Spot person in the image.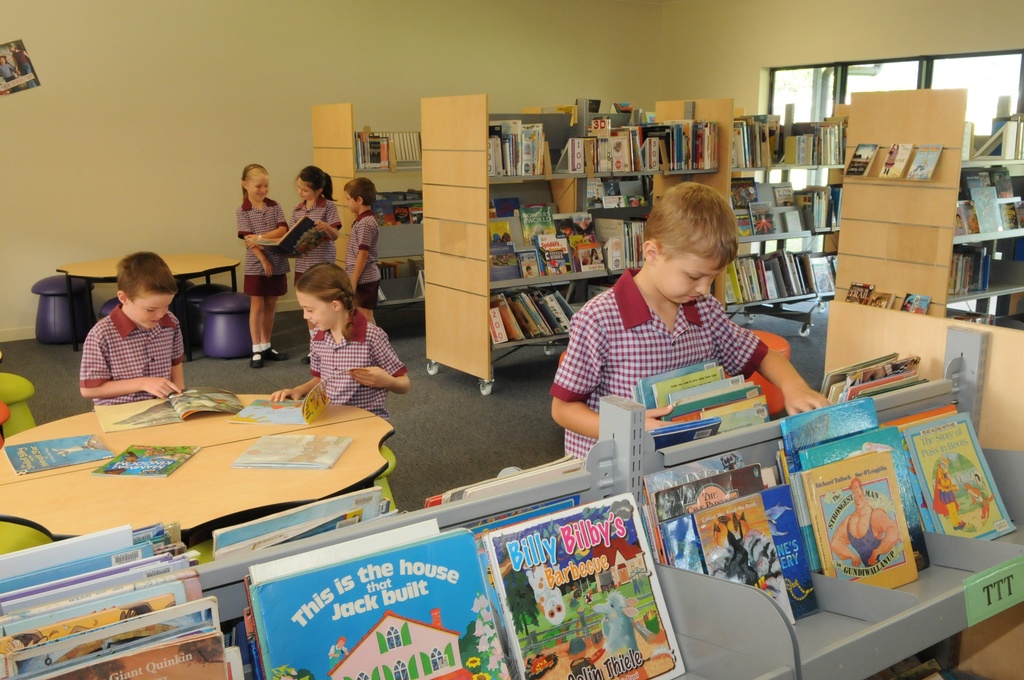
person found at x1=588, y1=249, x2=604, y2=264.
